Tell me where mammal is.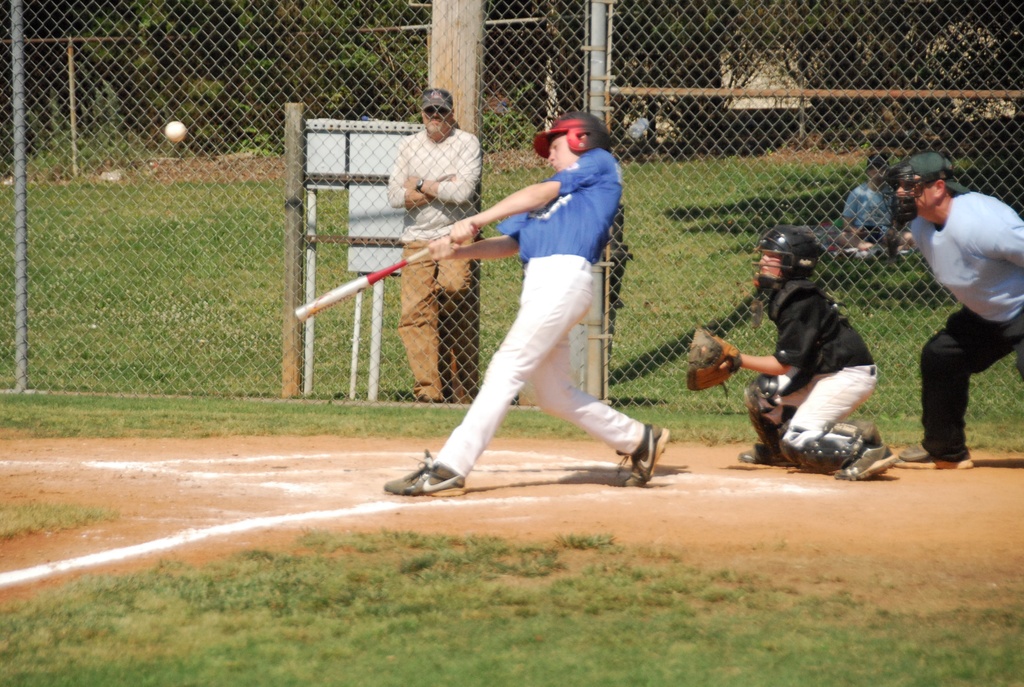
mammal is at bbox(832, 150, 916, 255).
